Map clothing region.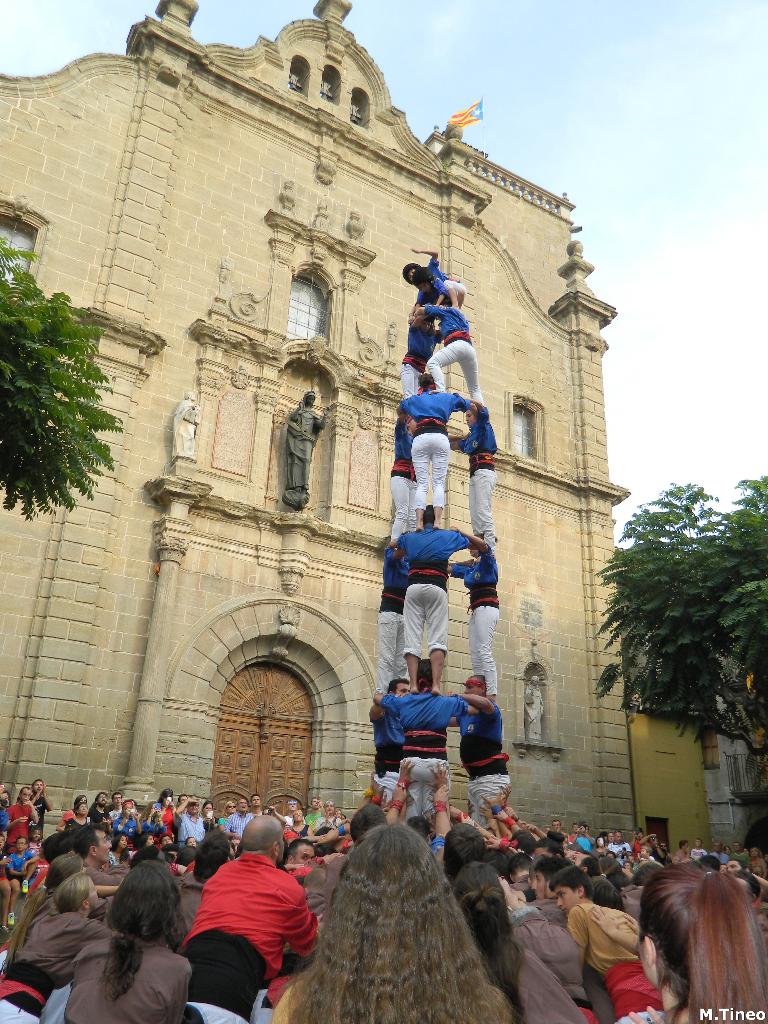
Mapped to [x1=460, y1=424, x2=496, y2=550].
